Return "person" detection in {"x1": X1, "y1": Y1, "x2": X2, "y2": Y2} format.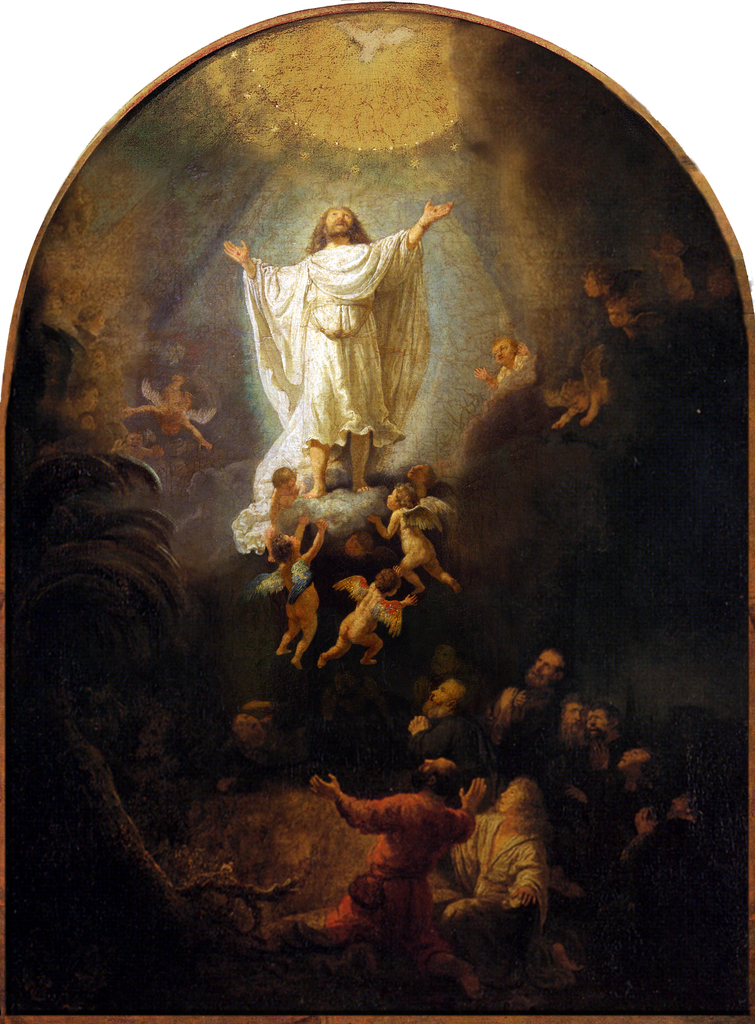
{"x1": 478, "y1": 337, "x2": 536, "y2": 383}.
